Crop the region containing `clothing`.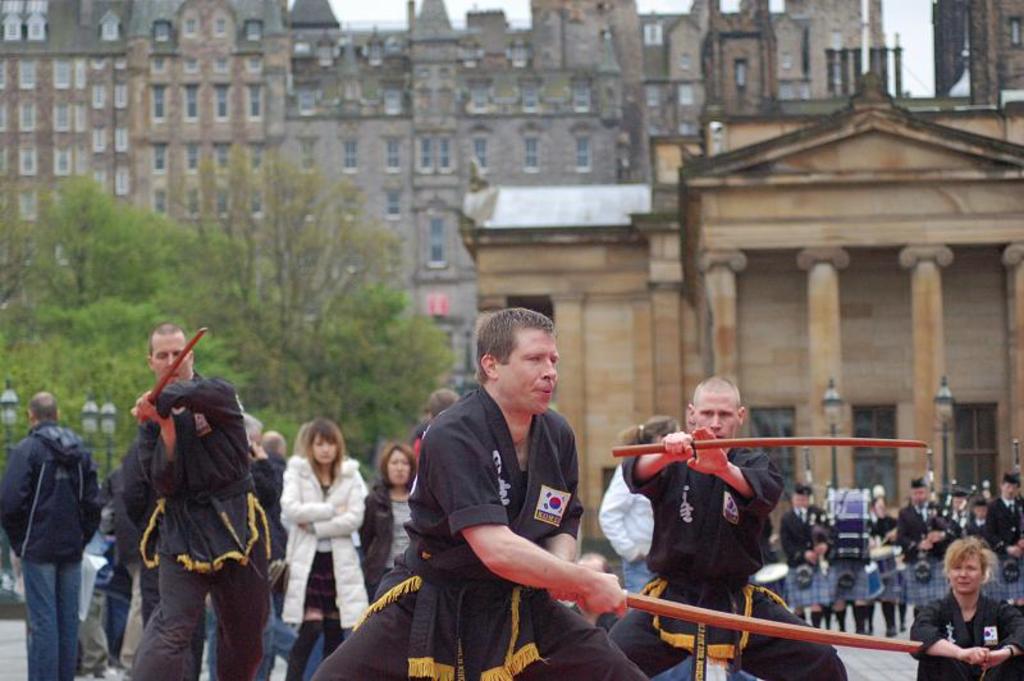
Crop region: box=[877, 503, 904, 631].
